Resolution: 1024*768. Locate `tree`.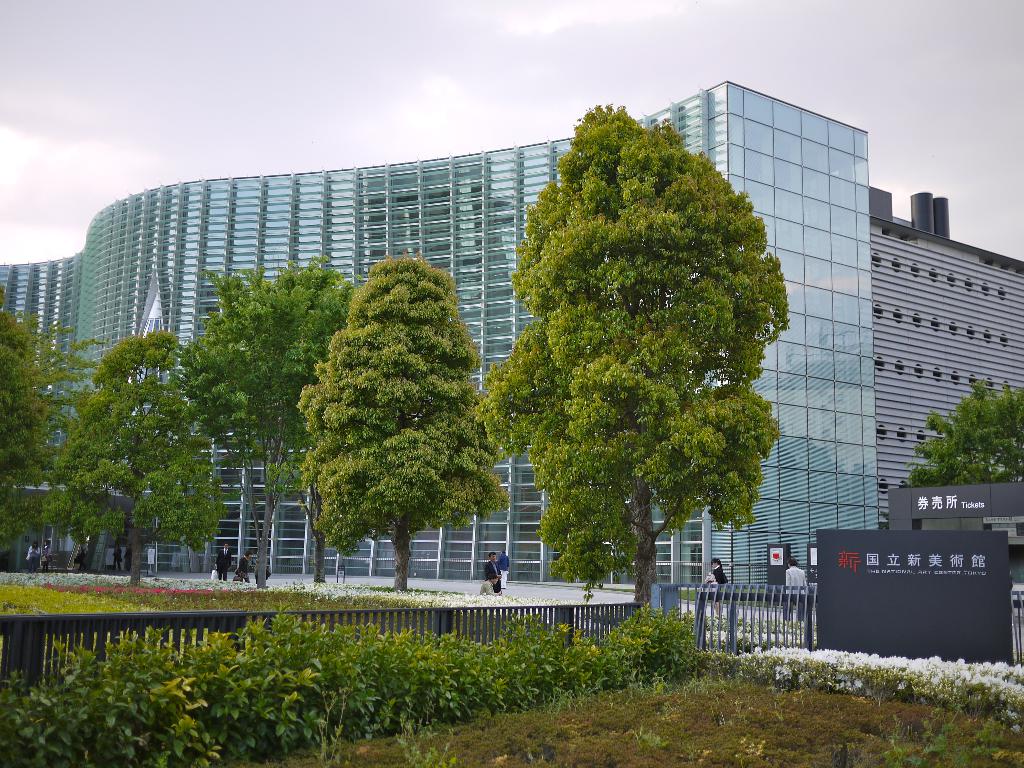
[left=40, top=318, right=230, bottom=594].
